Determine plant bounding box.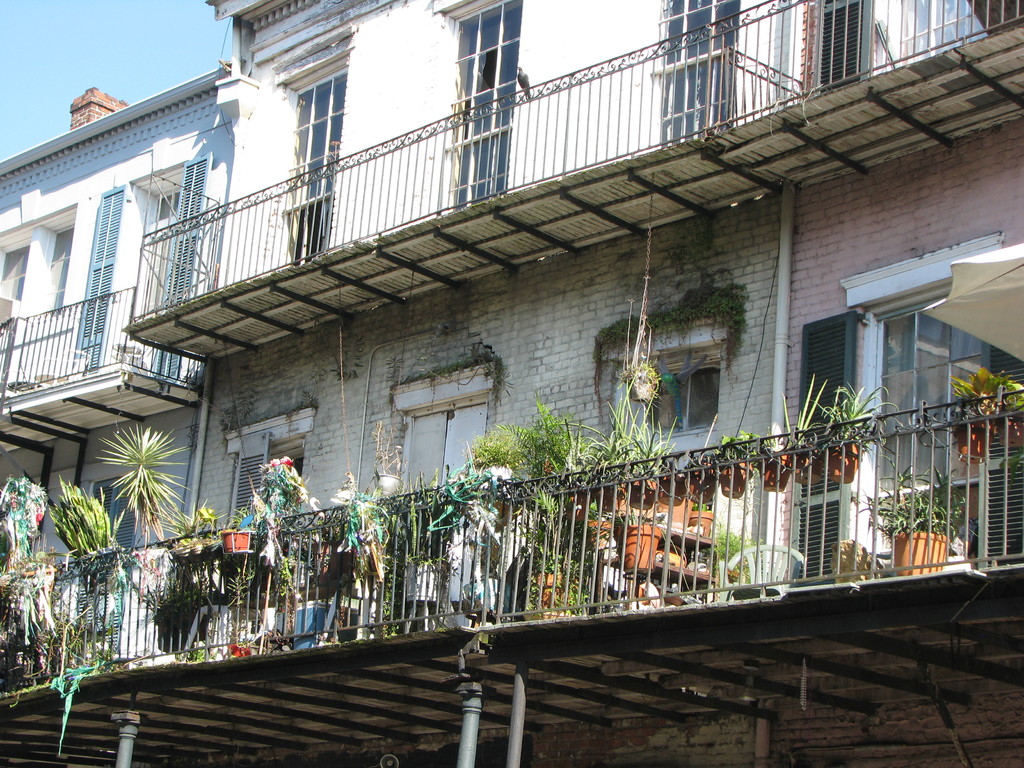
Determined: pyautogui.locateOnScreen(484, 459, 525, 521).
